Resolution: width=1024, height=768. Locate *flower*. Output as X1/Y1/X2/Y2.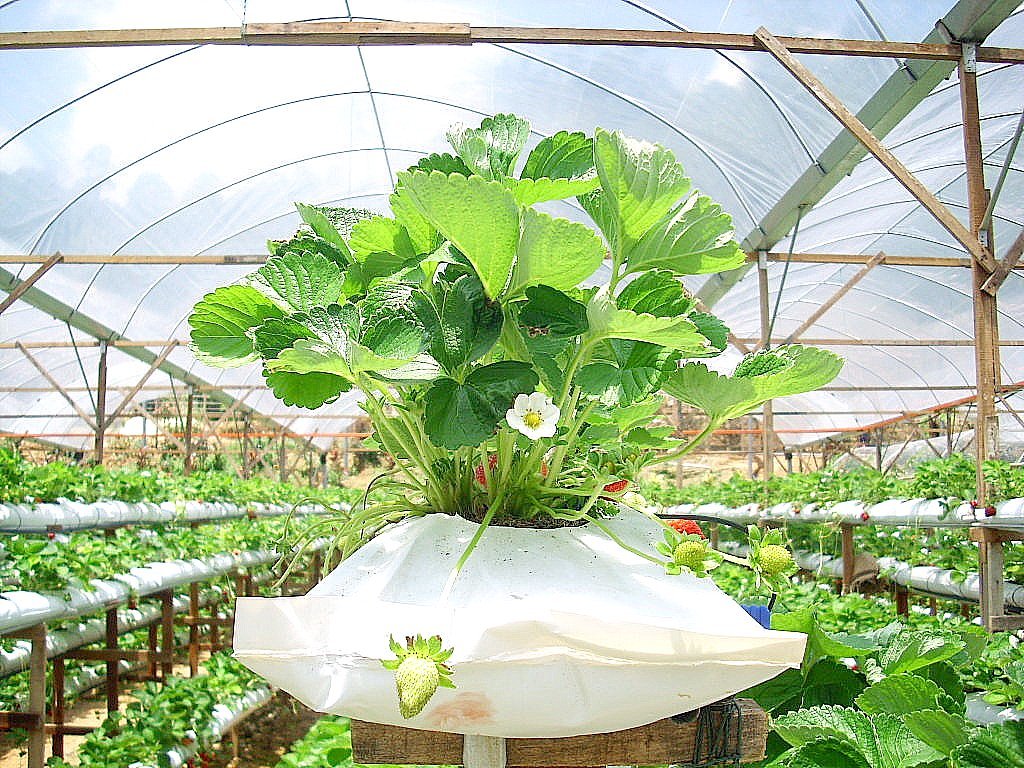
540/461/552/480.
